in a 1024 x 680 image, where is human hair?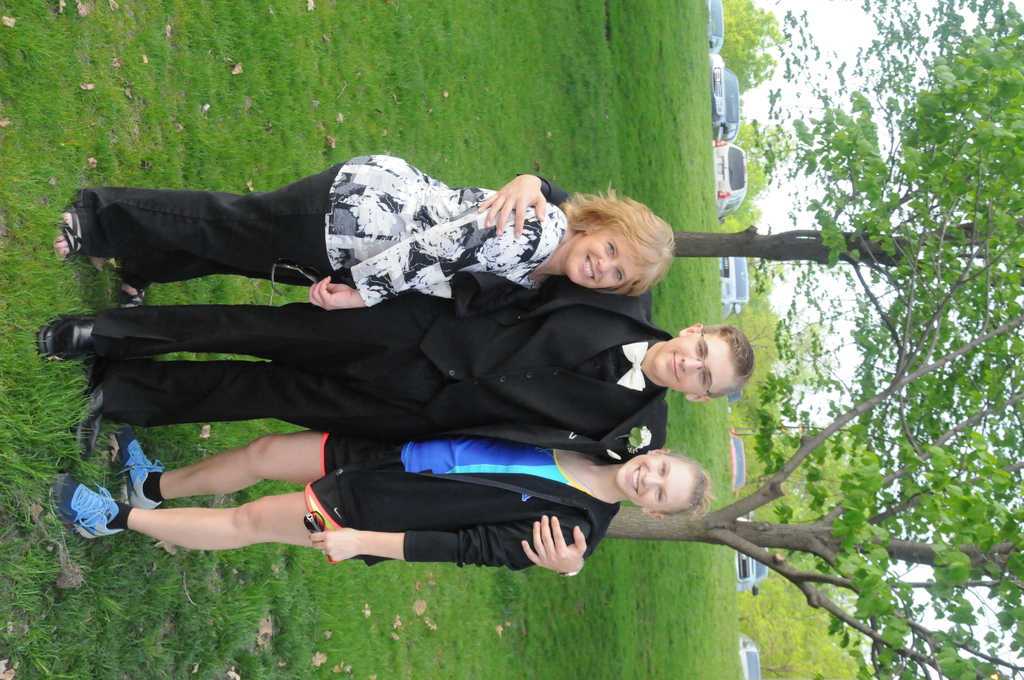
select_region(653, 450, 714, 516).
